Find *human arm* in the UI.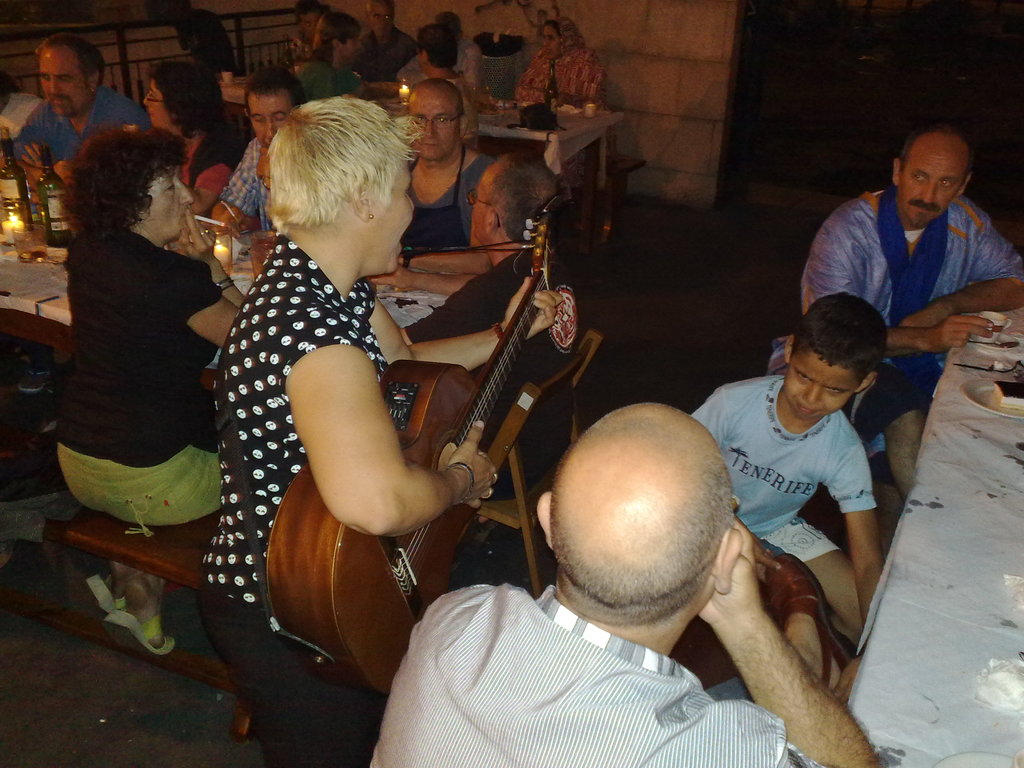
UI element at locate(824, 430, 891, 595).
